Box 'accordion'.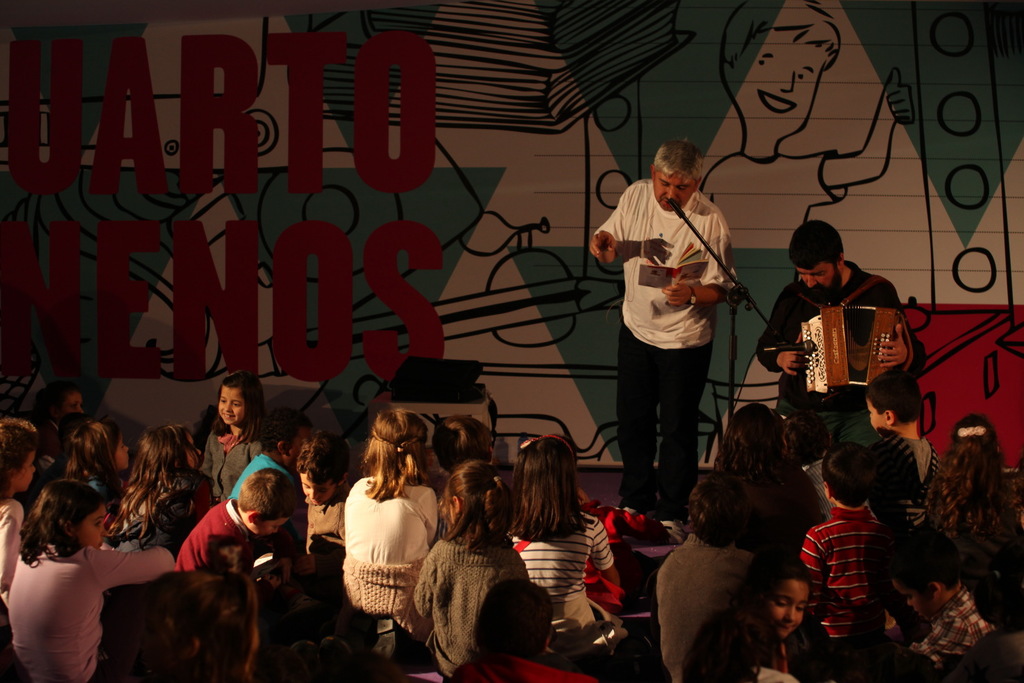
796 312 889 400.
